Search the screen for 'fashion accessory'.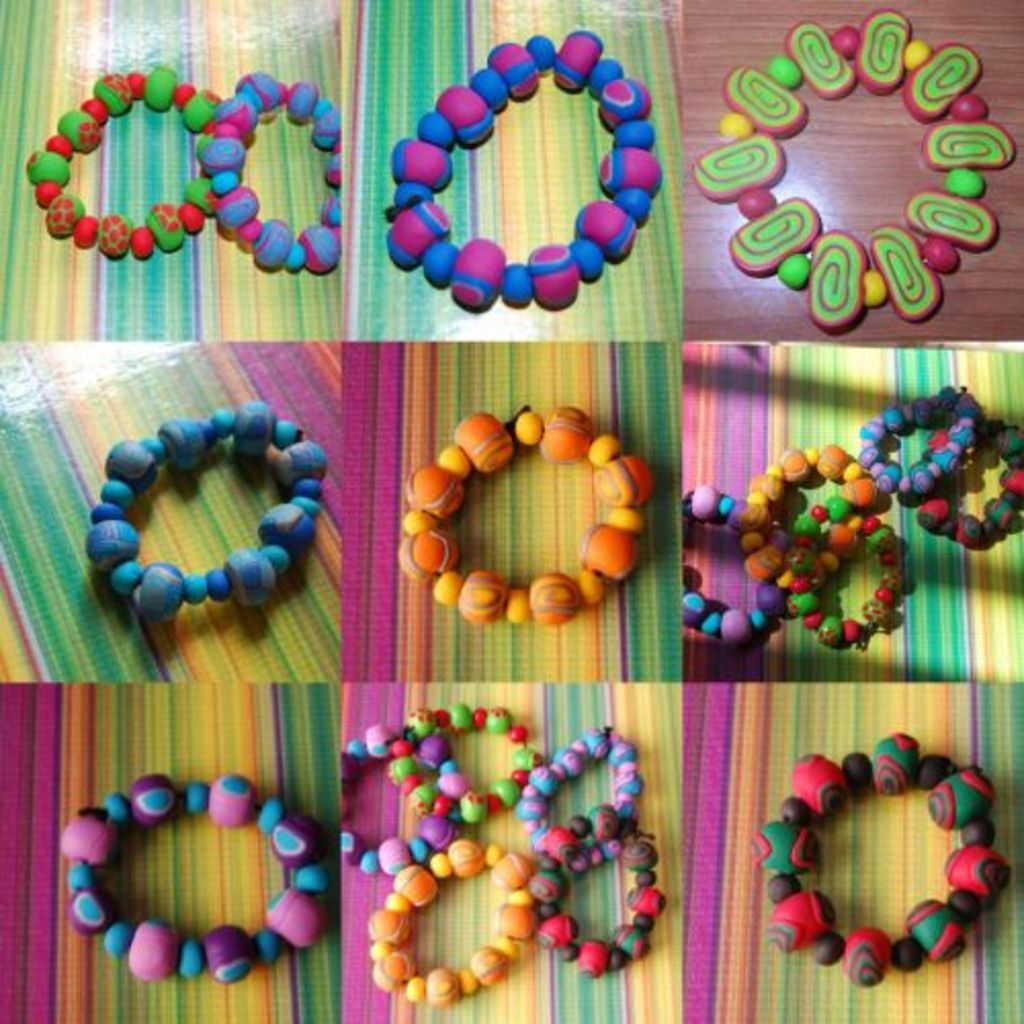
Found at locate(379, 25, 664, 313).
